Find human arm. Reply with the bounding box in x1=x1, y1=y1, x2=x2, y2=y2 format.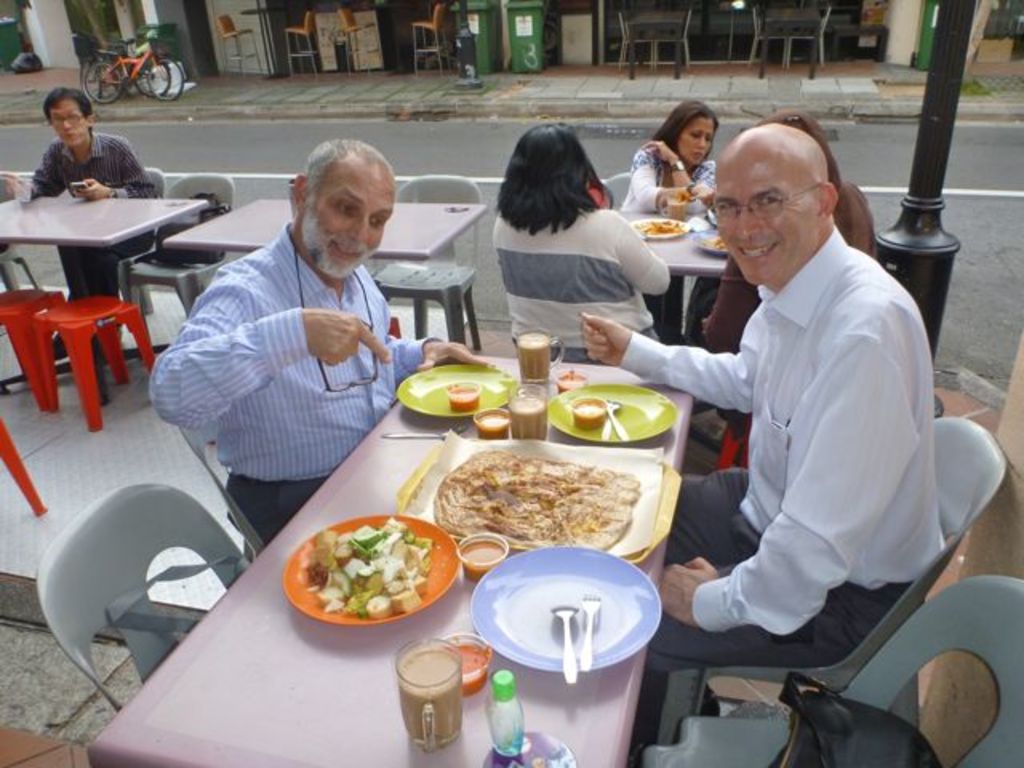
x1=0, y1=133, x2=56, y2=211.
